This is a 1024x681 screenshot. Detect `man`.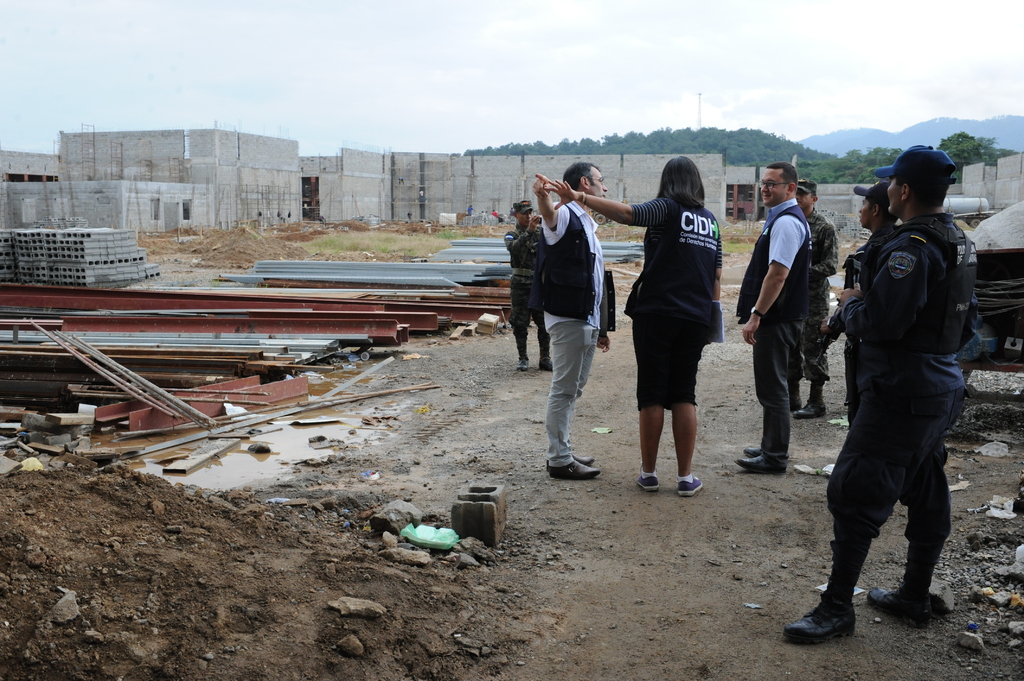
crop(820, 178, 900, 518).
